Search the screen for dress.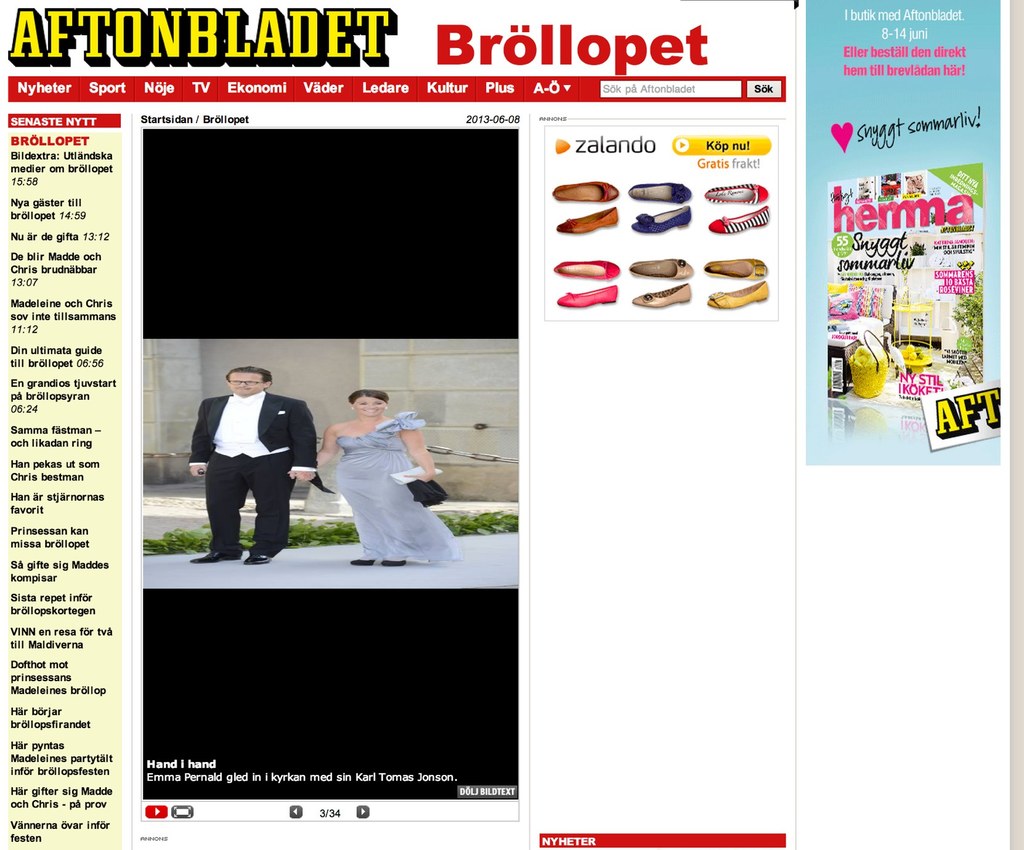
Found at {"left": 333, "top": 410, "right": 463, "bottom": 561}.
